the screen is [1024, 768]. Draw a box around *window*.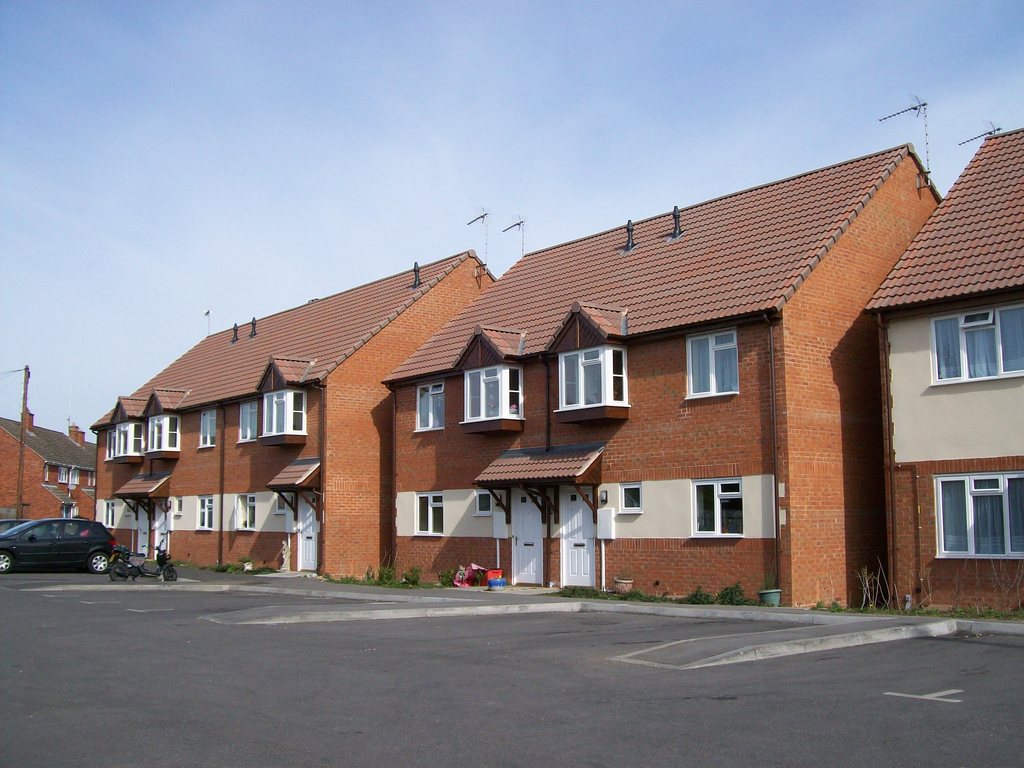
l=117, t=426, r=145, b=455.
